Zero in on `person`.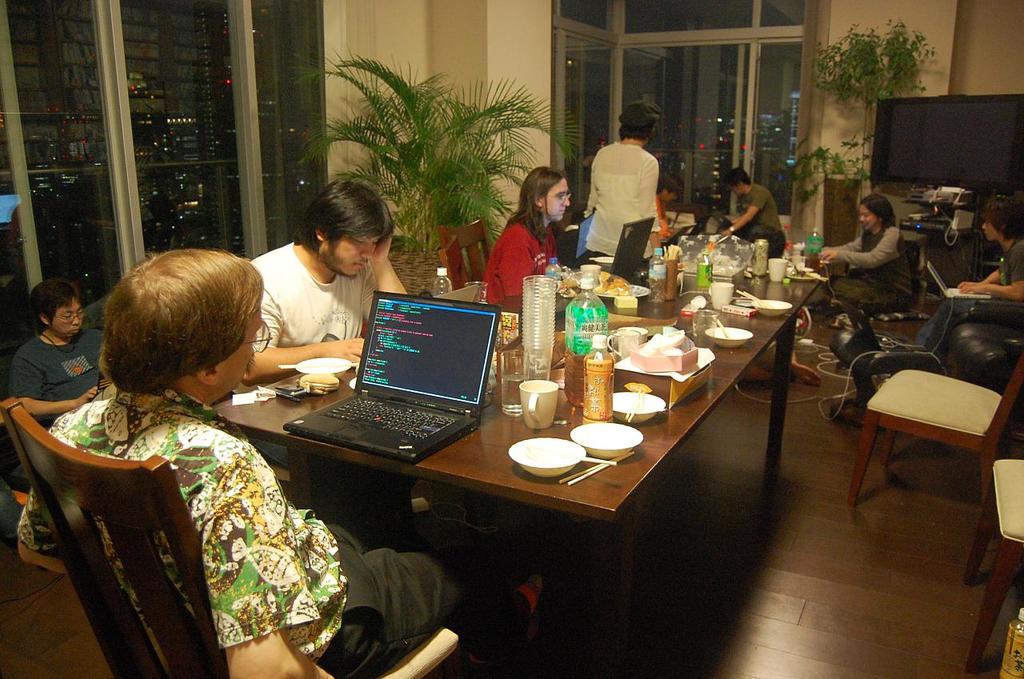
Zeroed in: 655 166 677 242.
